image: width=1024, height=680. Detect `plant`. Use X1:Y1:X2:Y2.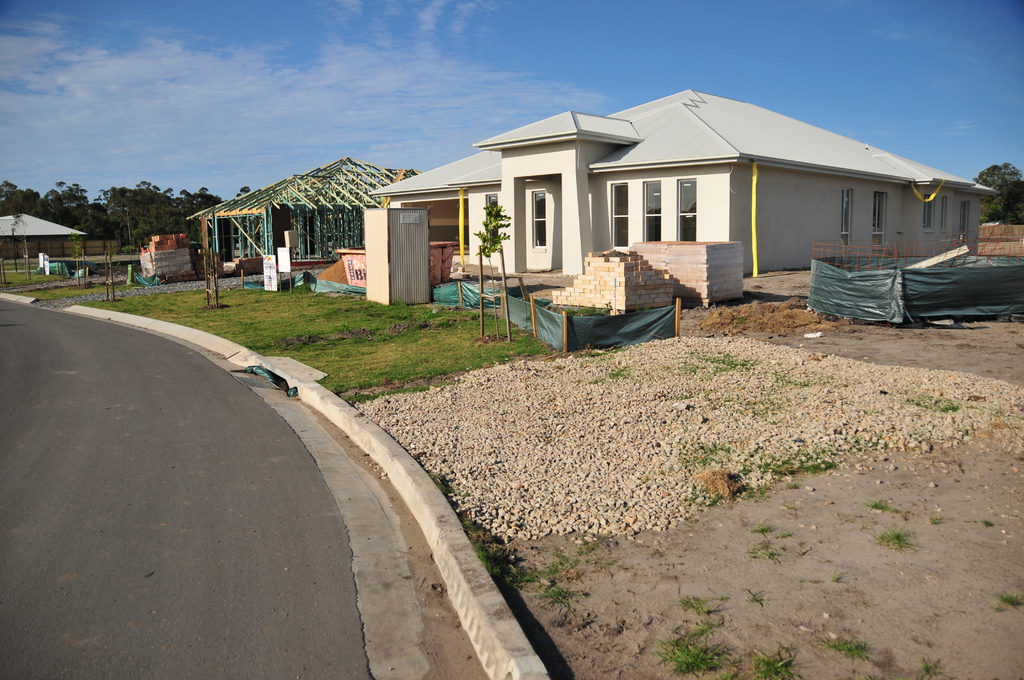
749:522:771:533.
